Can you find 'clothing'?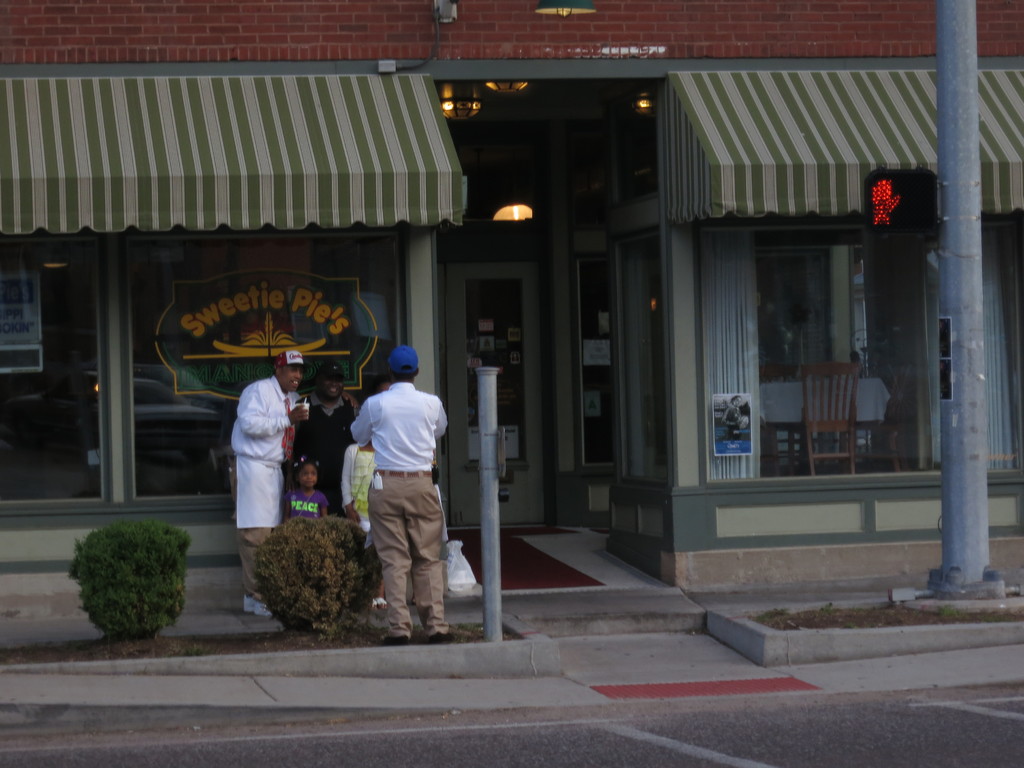
Yes, bounding box: bbox=[346, 343, 450, 618].
